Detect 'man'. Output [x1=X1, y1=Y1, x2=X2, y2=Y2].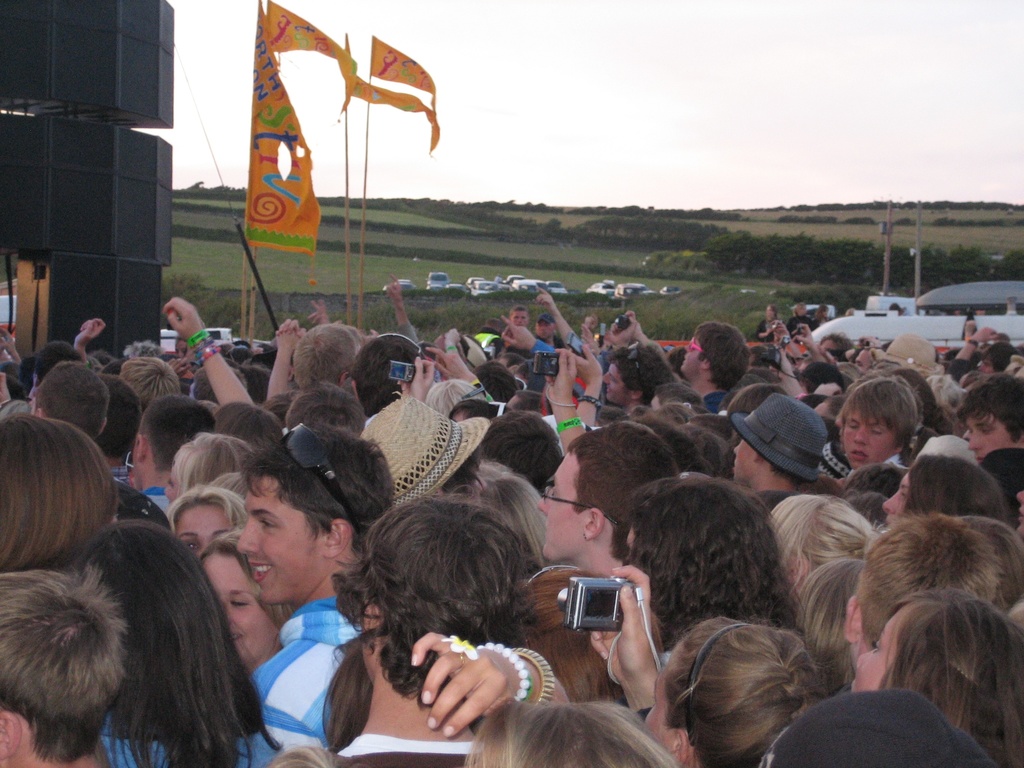
[x1=509, y1=308, x2=531, y2=328].
